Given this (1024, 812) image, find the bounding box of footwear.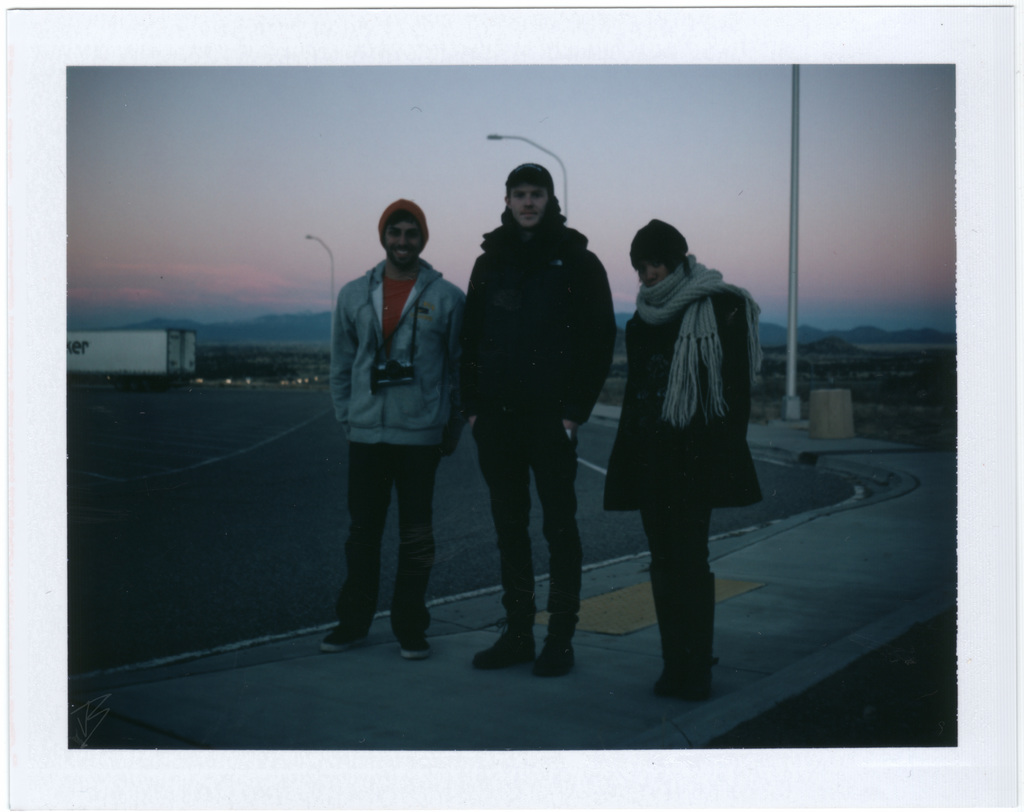
pyautogui.locateOnScreen(530, 649, 572, 677).
